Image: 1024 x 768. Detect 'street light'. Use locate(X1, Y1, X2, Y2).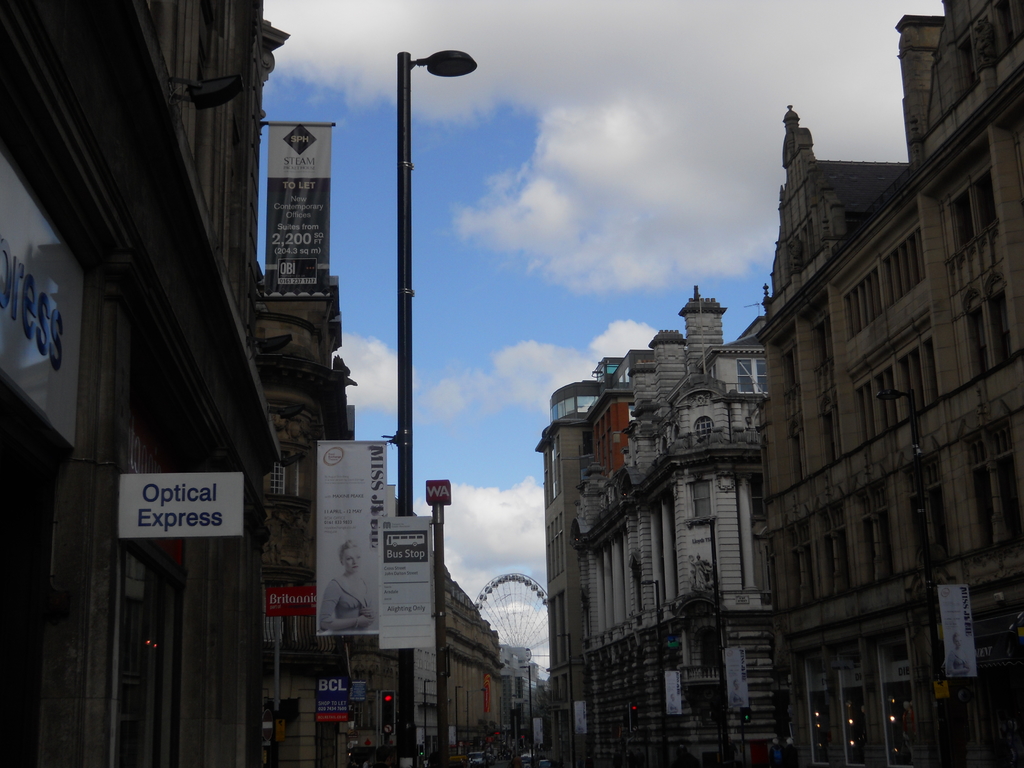
locate(516, 662, 531, 766).
